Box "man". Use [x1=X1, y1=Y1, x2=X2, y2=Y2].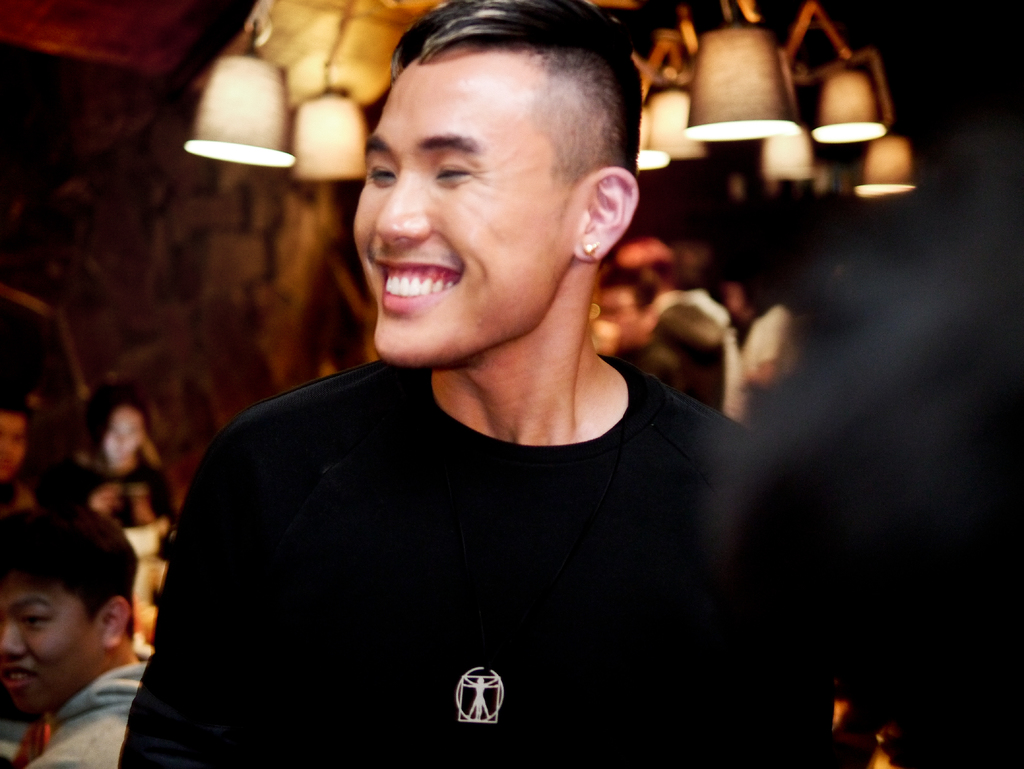
[x1=0, y1=497, x2=150, y2=768].
